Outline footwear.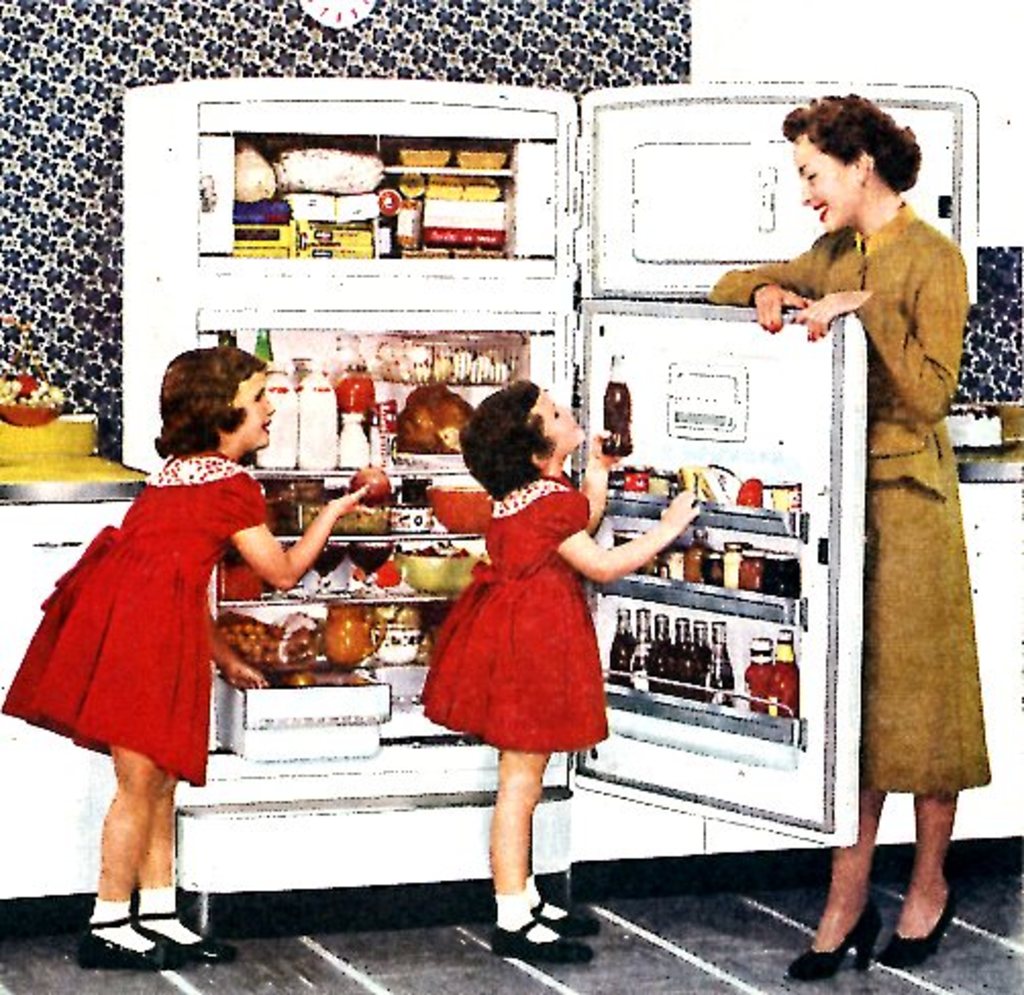
Outline: 75,915,184,962.
